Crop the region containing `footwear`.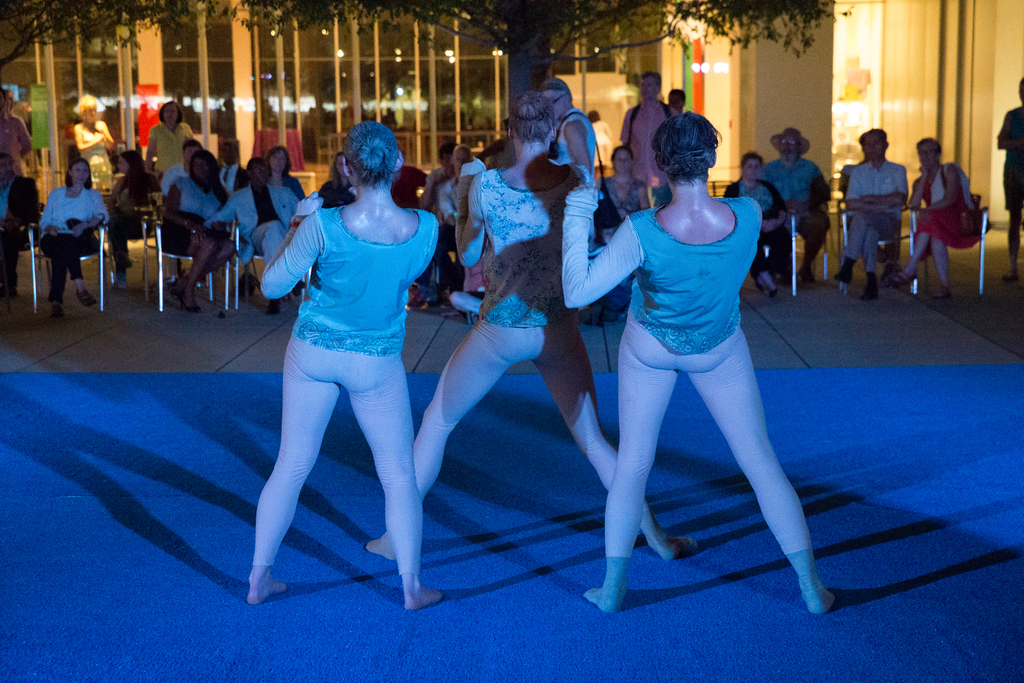
Crop region: <box>760,271,781,297</box>.
